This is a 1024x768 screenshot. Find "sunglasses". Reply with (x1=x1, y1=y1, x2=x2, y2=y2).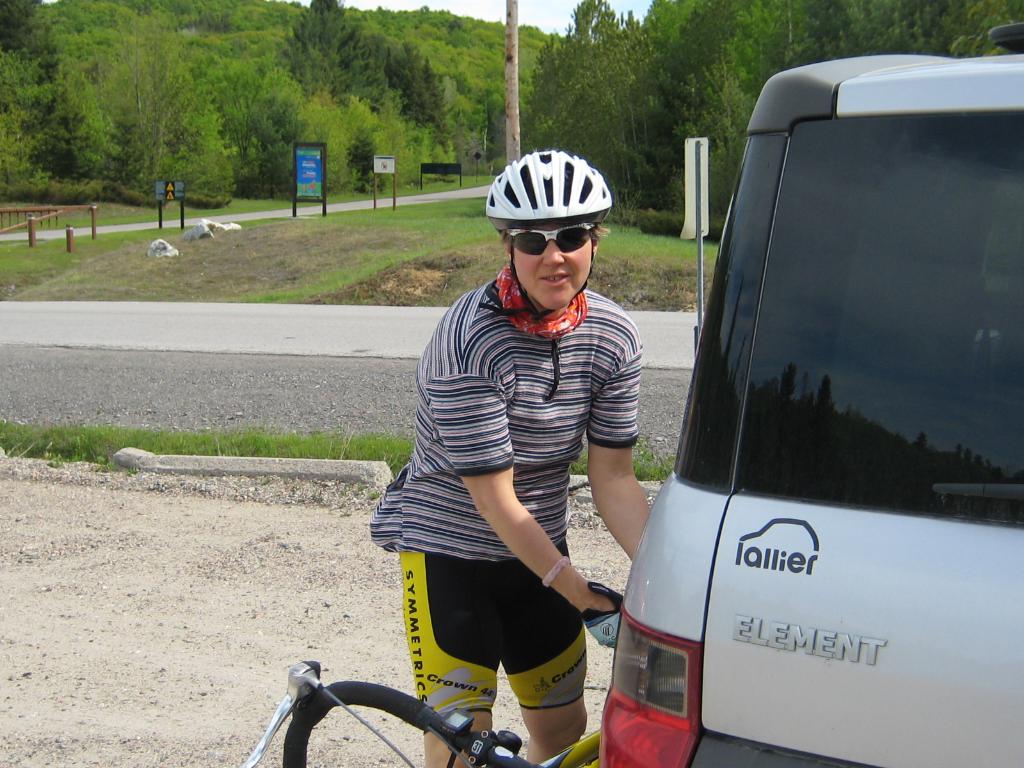
(x1=506, y1=225, x2=596, y2=255).
